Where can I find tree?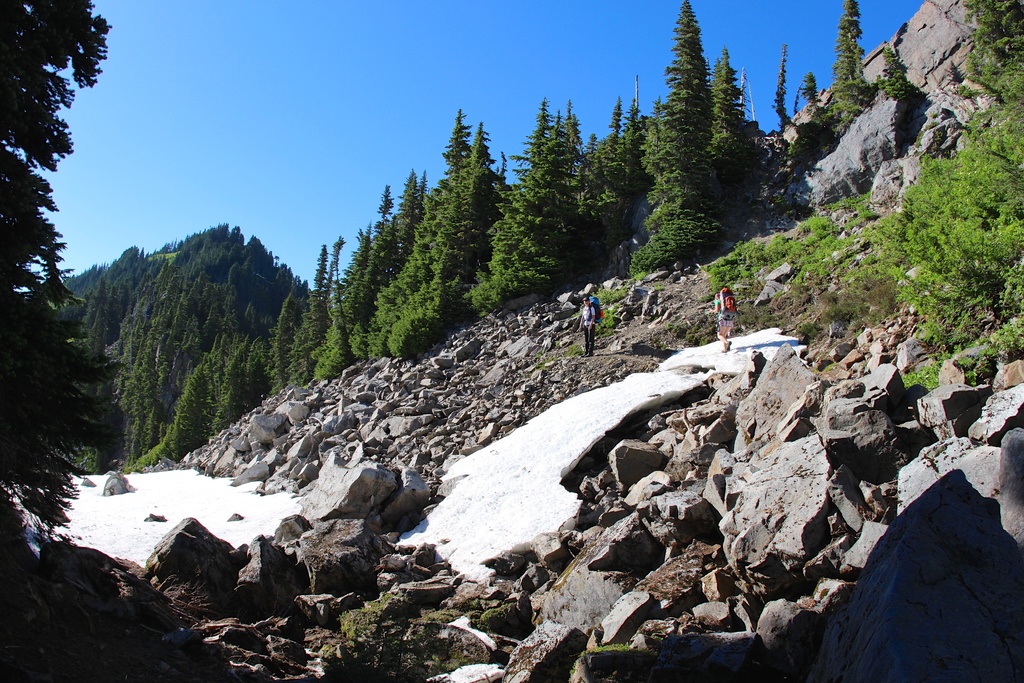
You can find it at select_region(801, 72, 819, 103).
